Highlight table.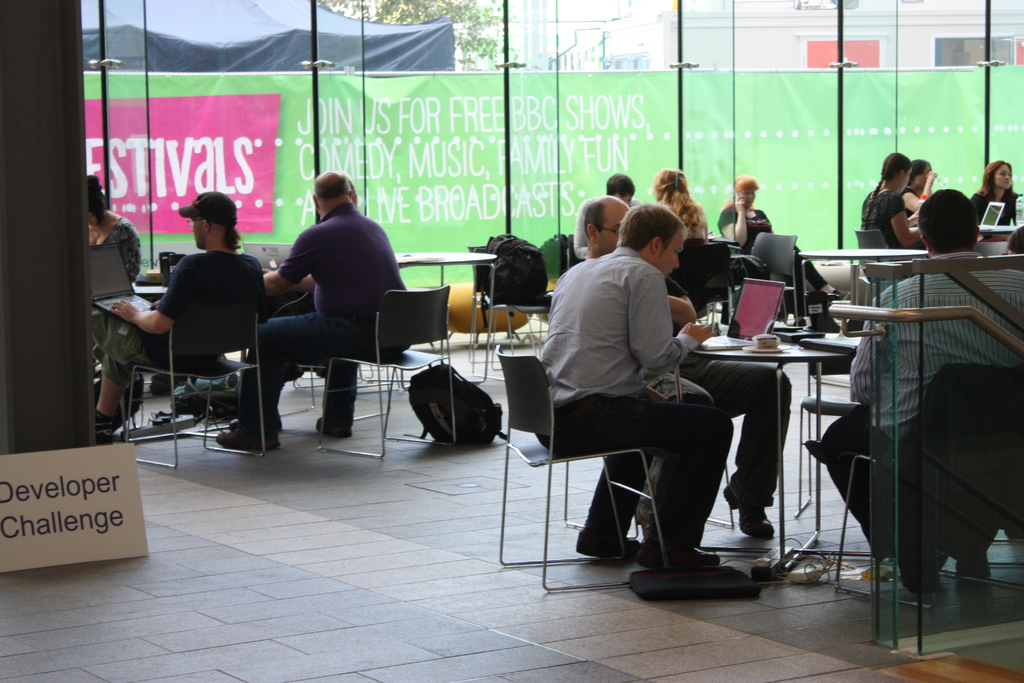
Highlighted region: 693/311/879/548.
